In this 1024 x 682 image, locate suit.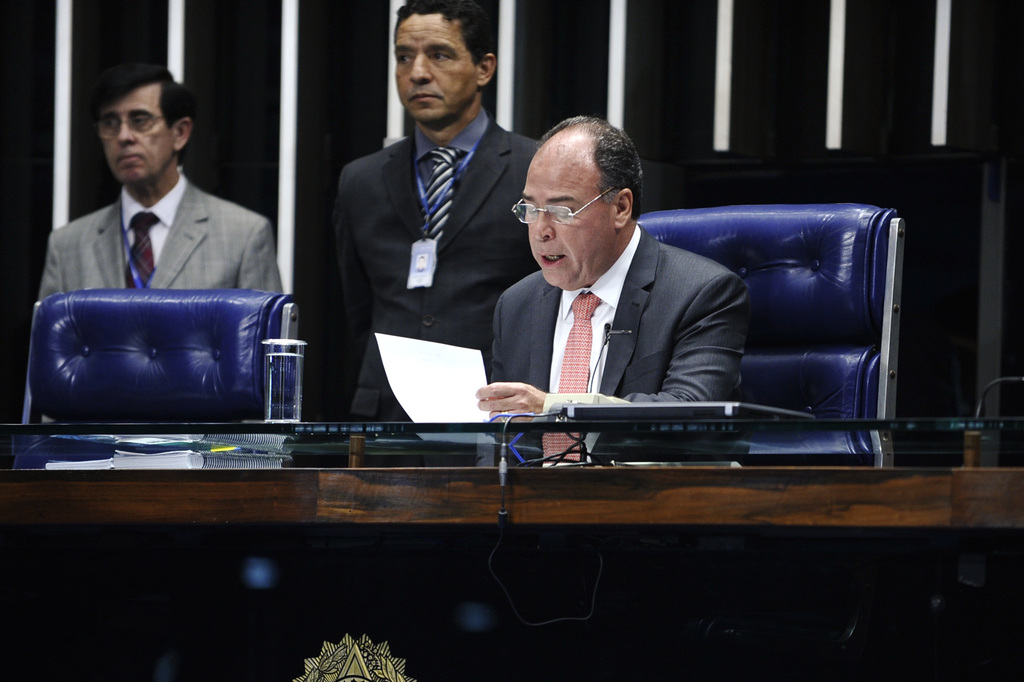
Bounding box: rect(35, 165, 288, 298).
